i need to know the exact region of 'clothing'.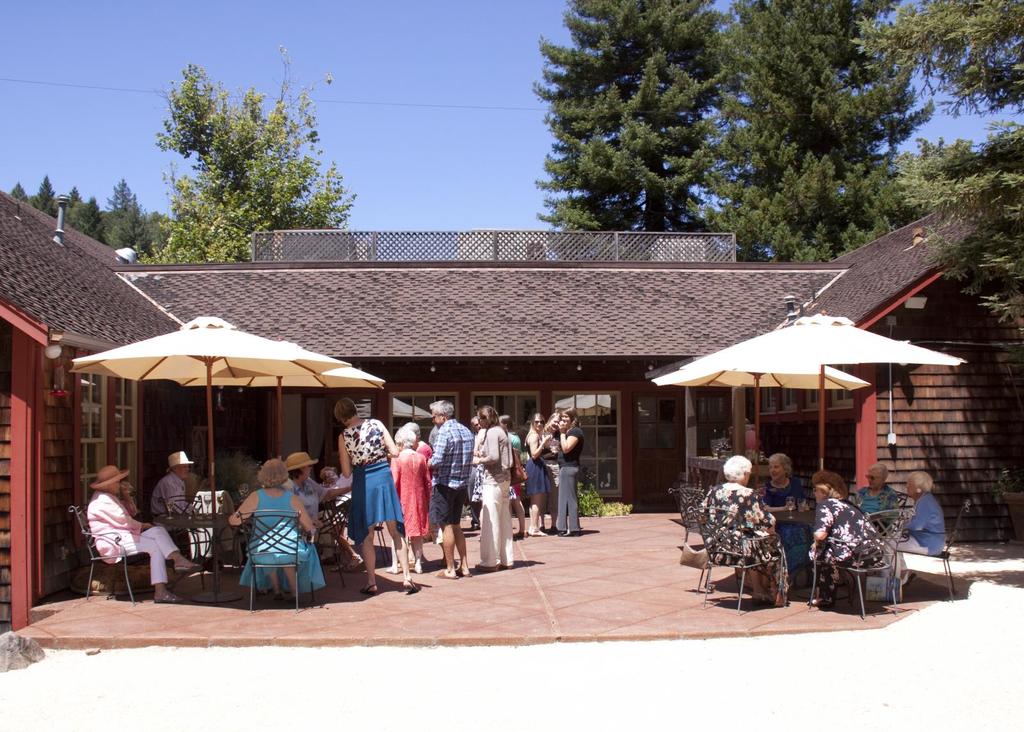
Region: x1=432, y1=416, x2=469, y2=520.
